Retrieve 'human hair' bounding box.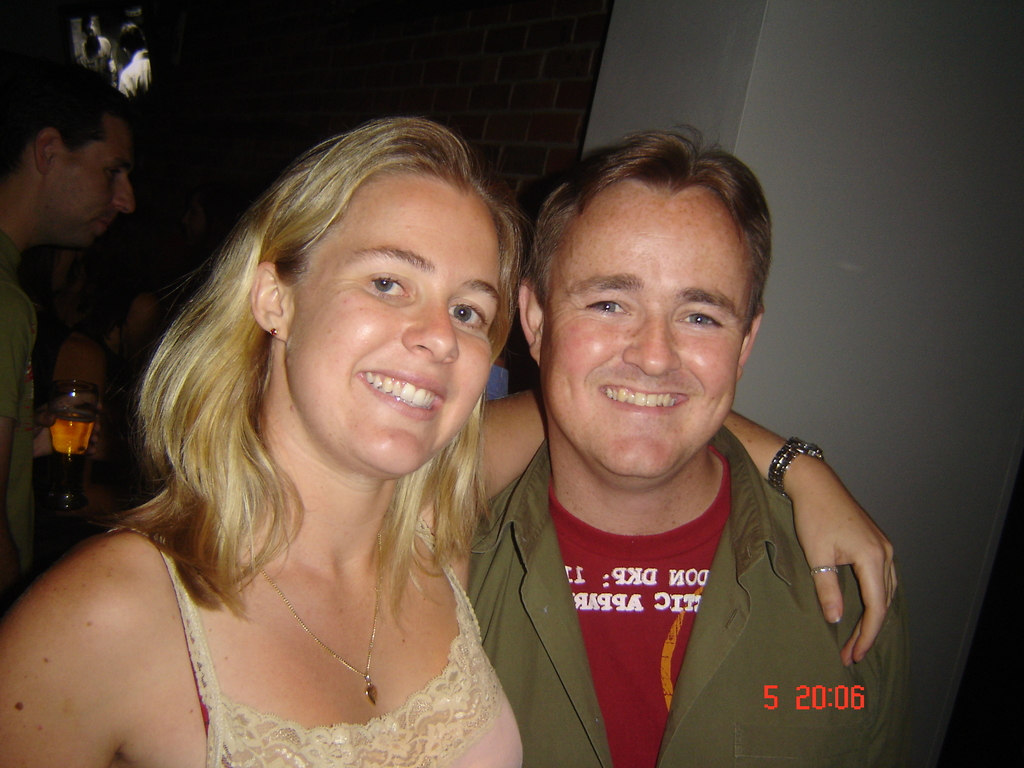
Bounding box: {"x1": 0, "y1": 64, "x2": 135, "y2": 182}.
